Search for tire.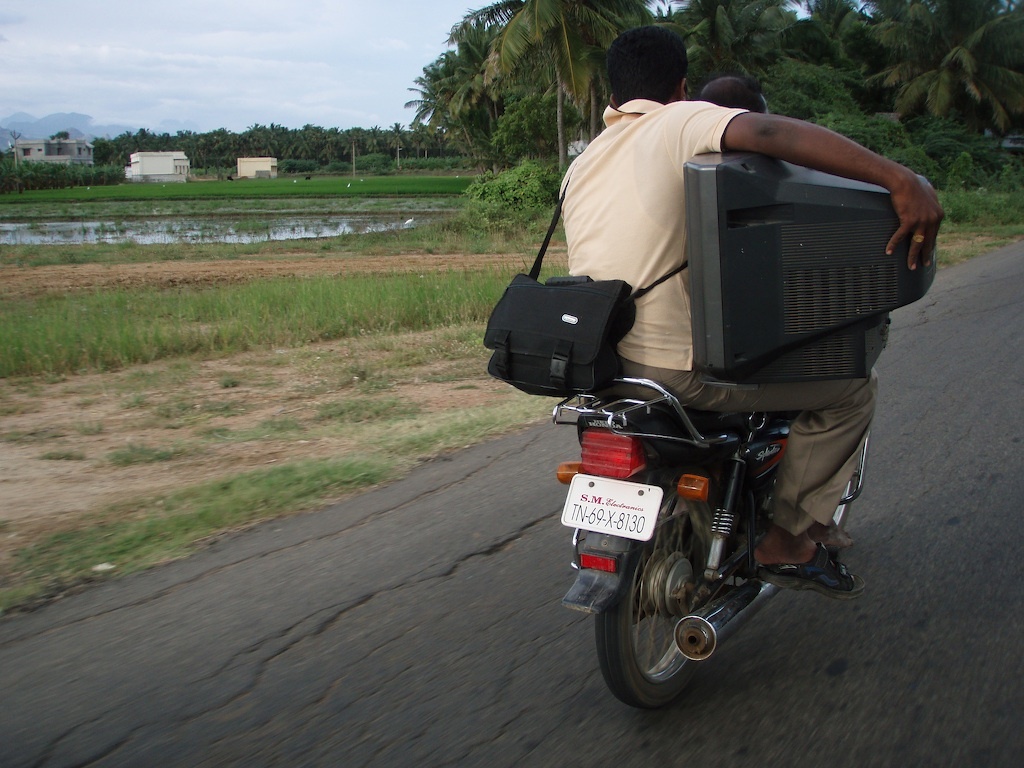
Found at {"left": 833, "top": 472, "right": 855, "bottom": 525}.
